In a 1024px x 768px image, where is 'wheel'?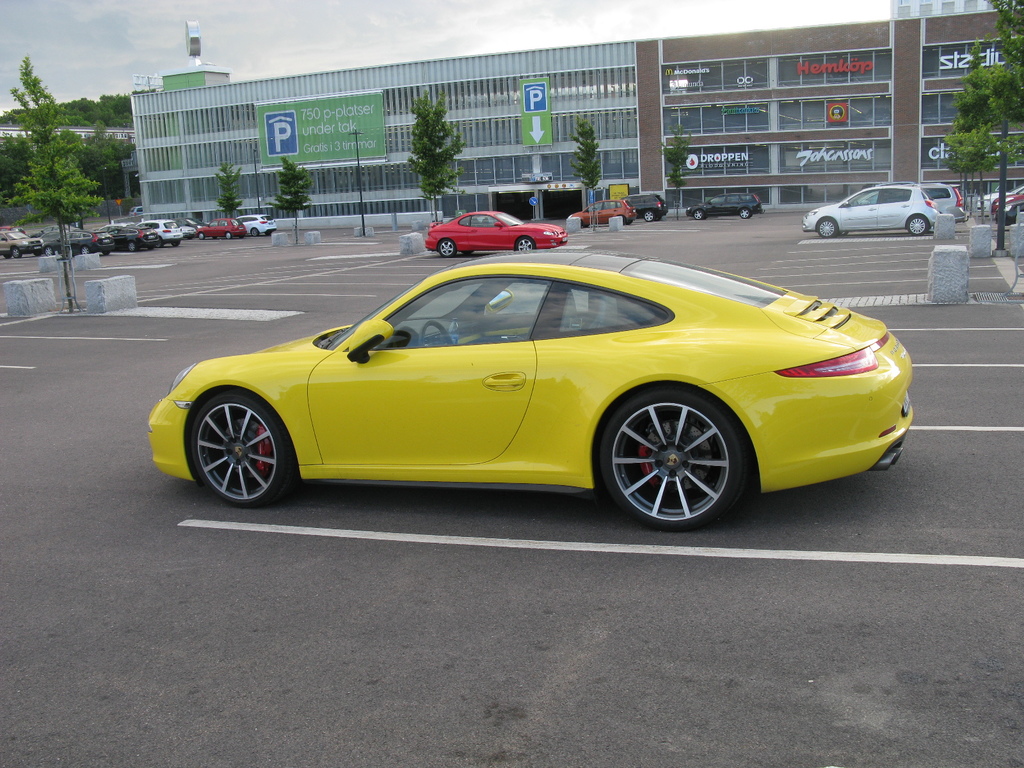
(x1=225, y1=231, x2=232, y2=241).
